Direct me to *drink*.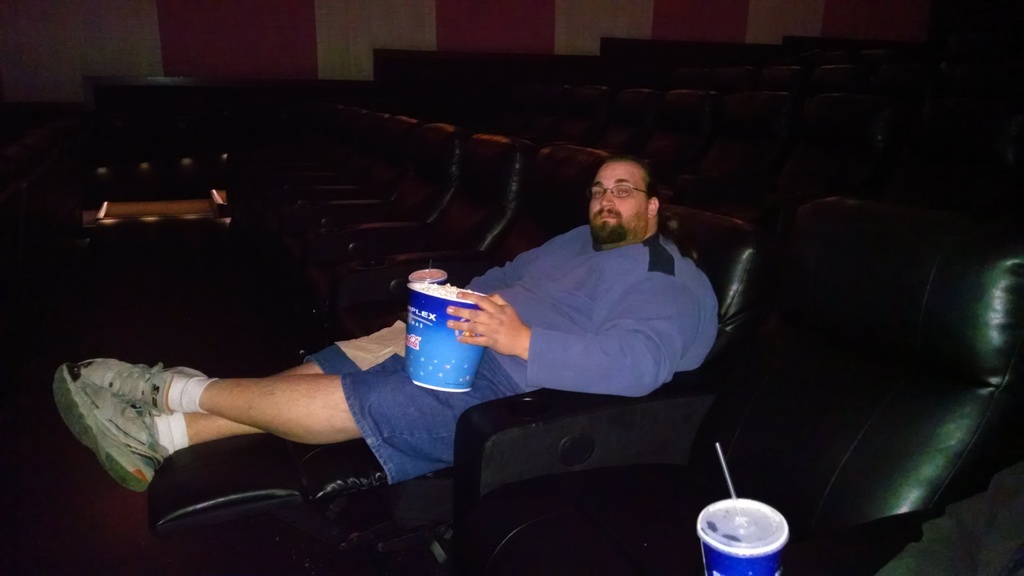
Direction: 696 499 787 551.
